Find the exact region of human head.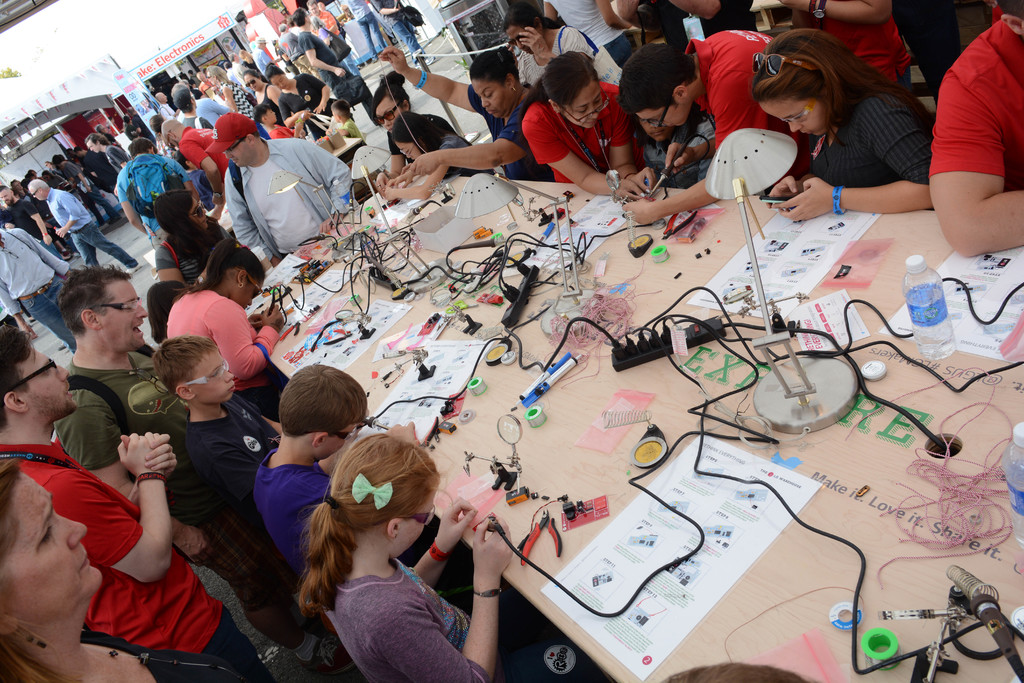
Exact region: (x1=277, y1=365, x2=368, y2=461).
